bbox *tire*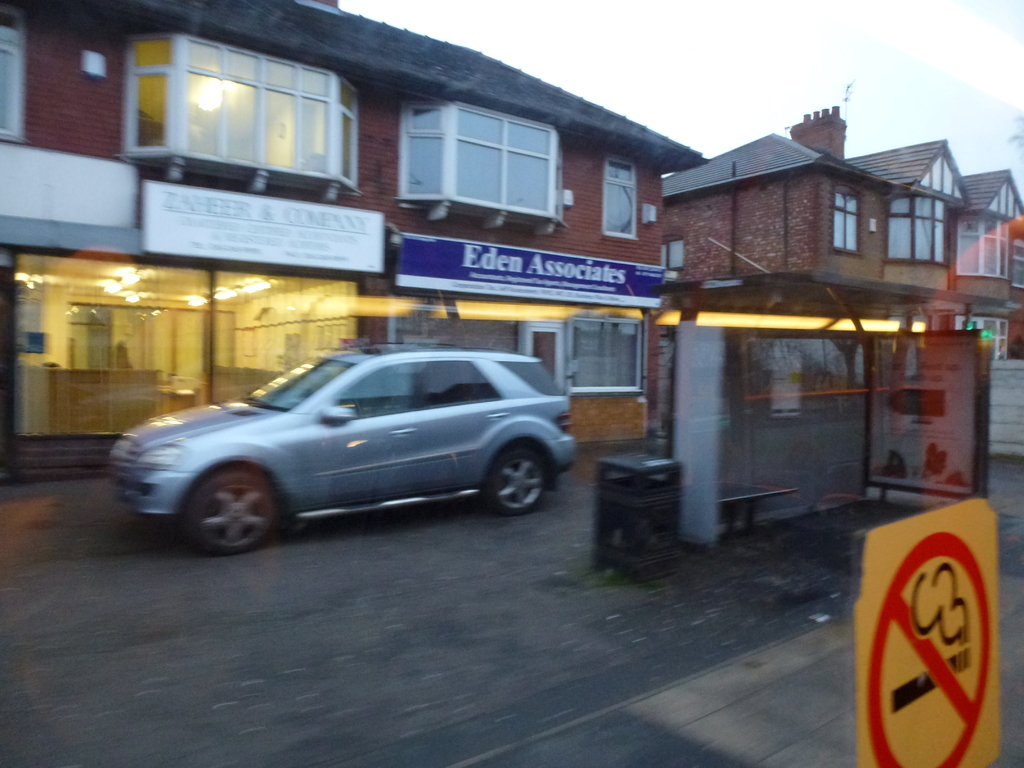
(159,454,278,554)
